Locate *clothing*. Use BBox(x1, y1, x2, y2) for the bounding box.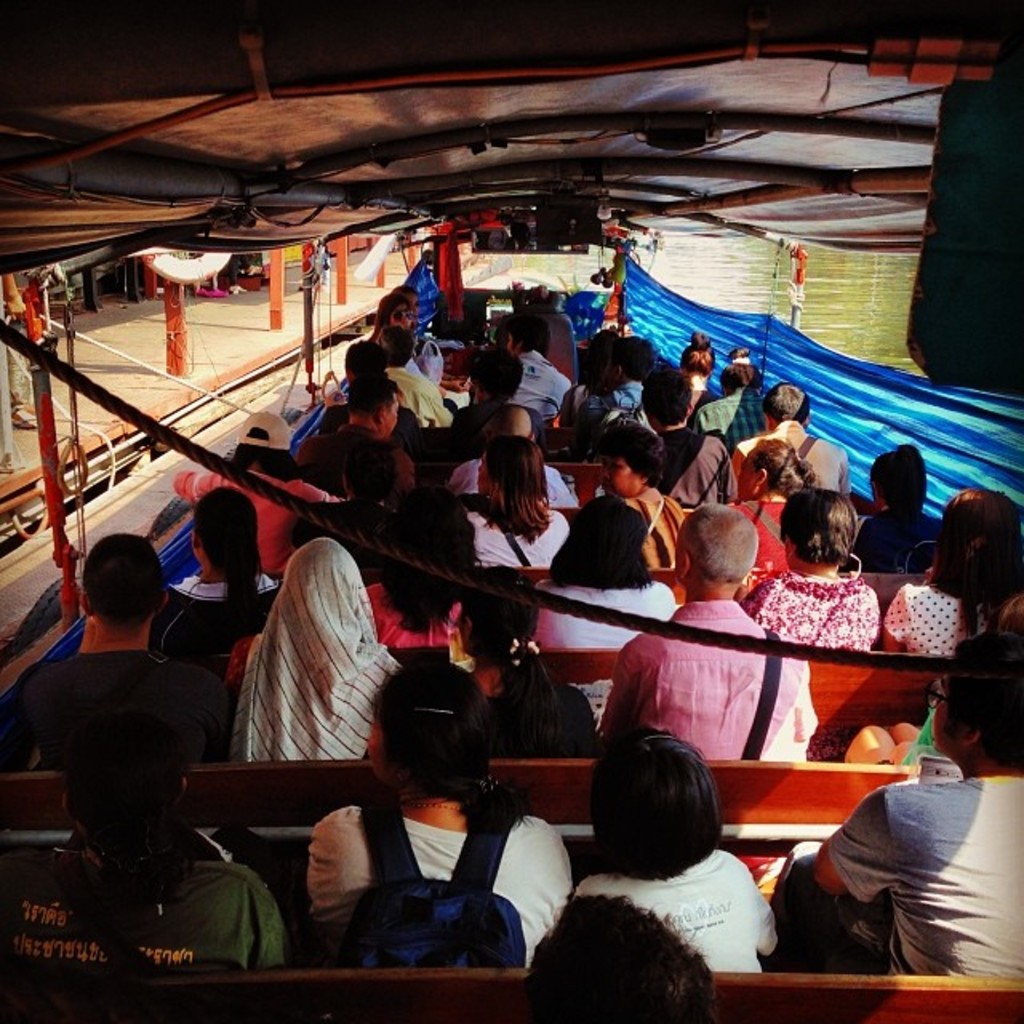
BBox(18, 645, 226, 776).
